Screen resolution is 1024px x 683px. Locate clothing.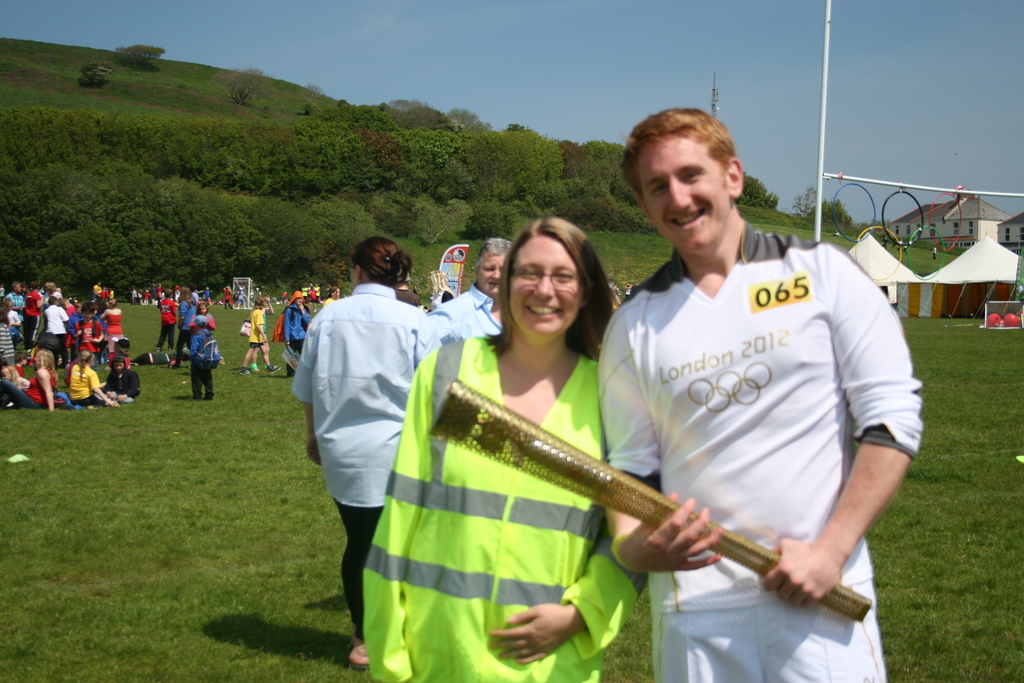
locate(156, 285, 163, 297).
